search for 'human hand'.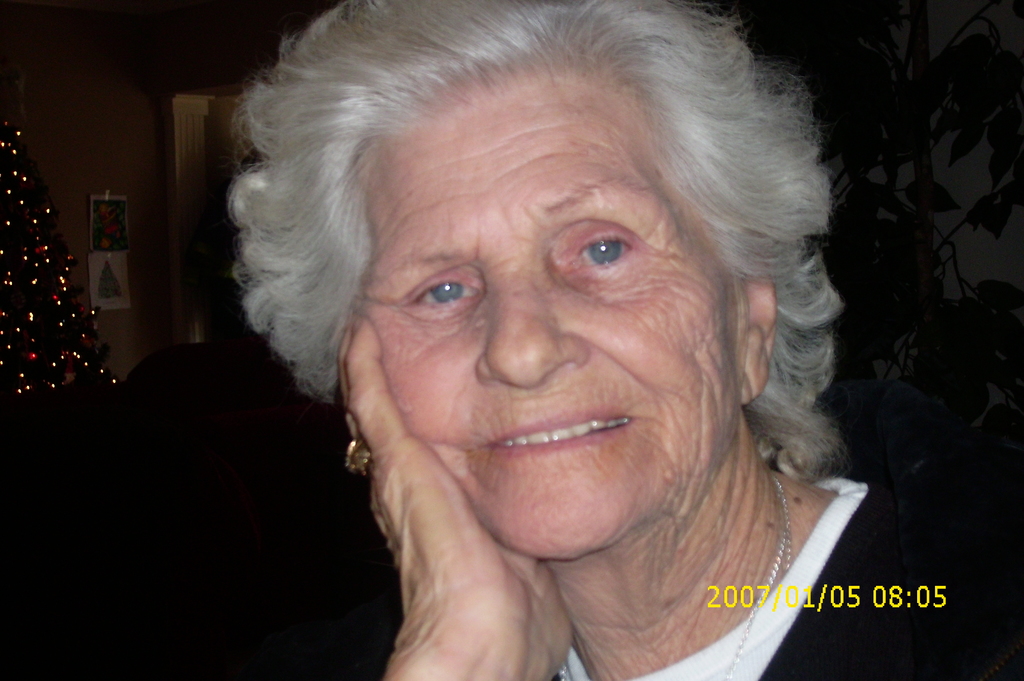
Found at box(318, 381, 595, 670).
